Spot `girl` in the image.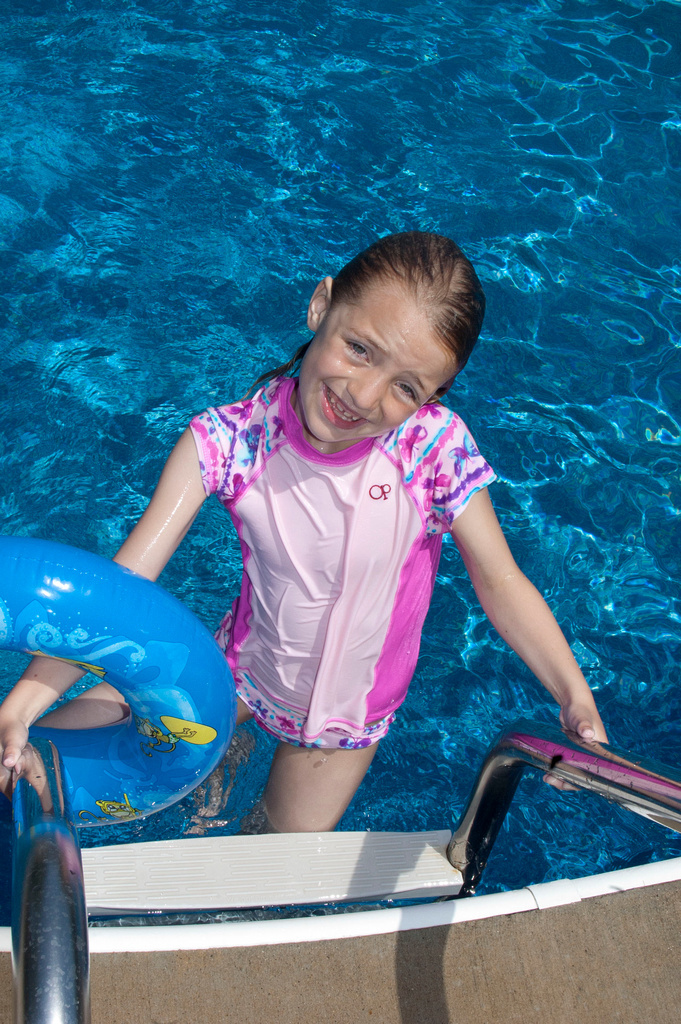
`girl` found at [0, 230, 610, 799].
